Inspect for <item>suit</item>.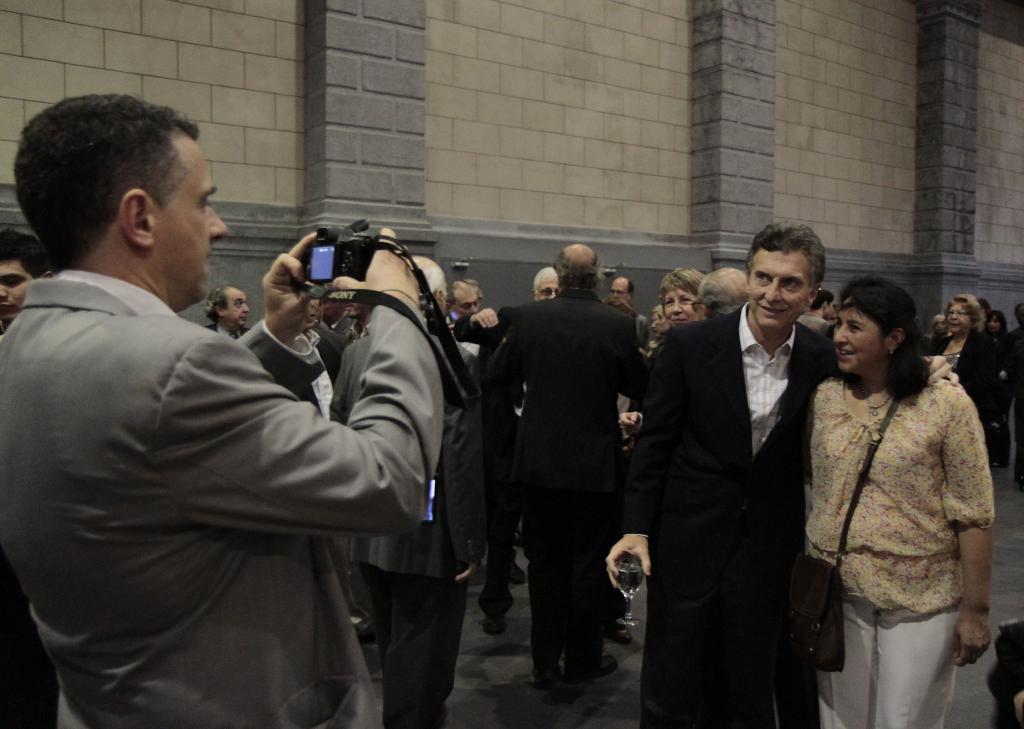
Inspection: 485/241/639/686.
